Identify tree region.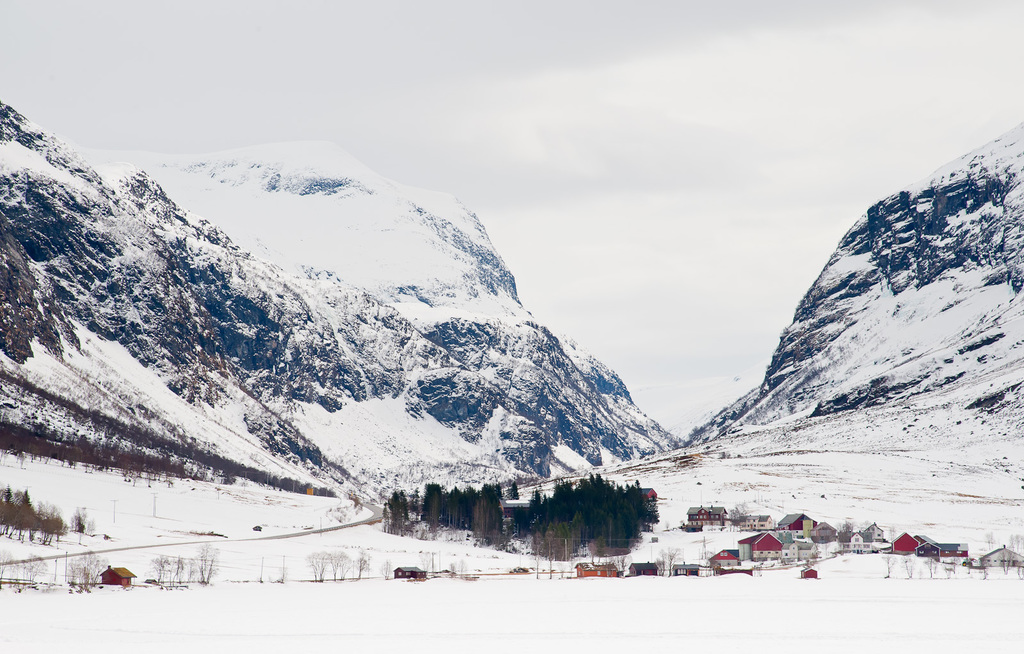
Region: box=[902, 548, 916, 581].
